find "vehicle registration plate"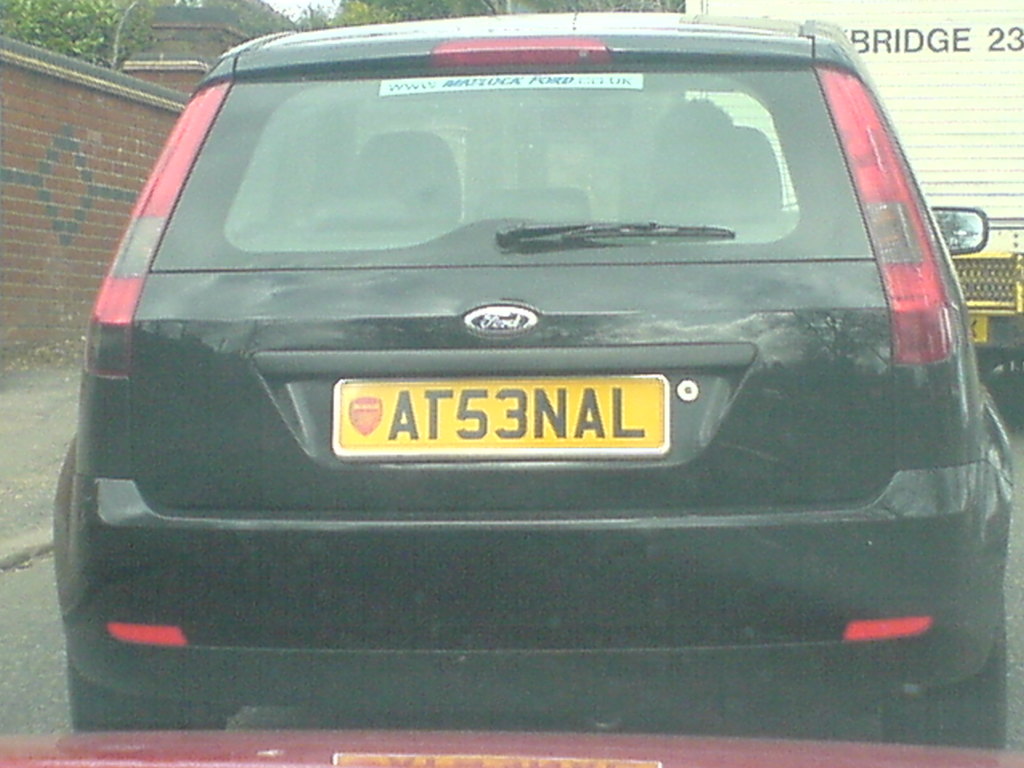
{"x1": 332, "y1": 370, "x2": 674, "y2": 462}
